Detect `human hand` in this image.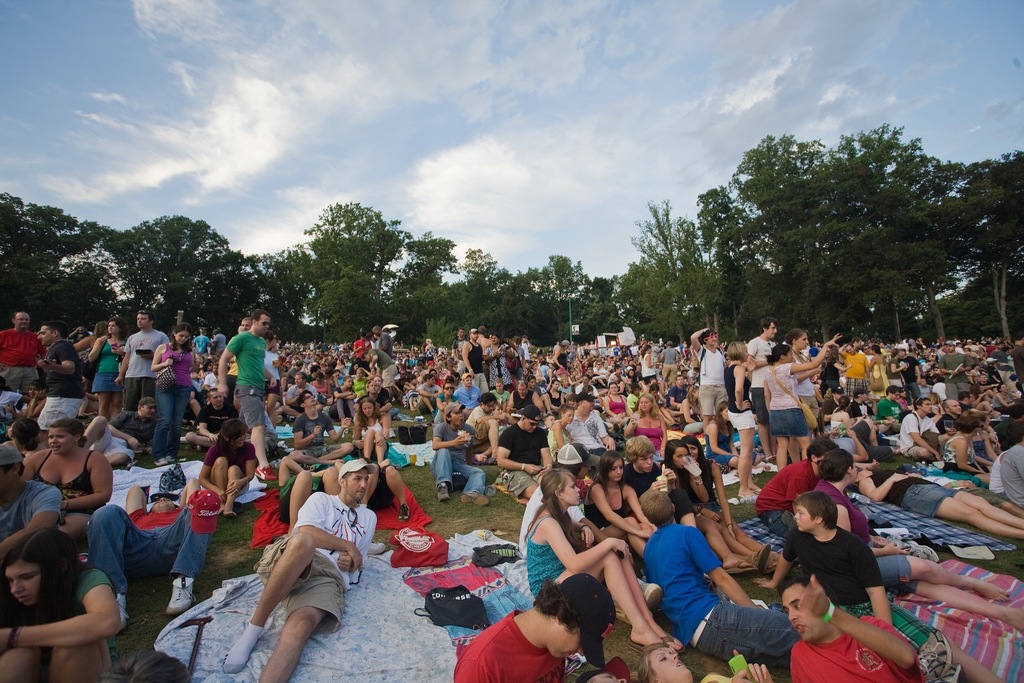
Detection: 682, 458, 707, 477.
